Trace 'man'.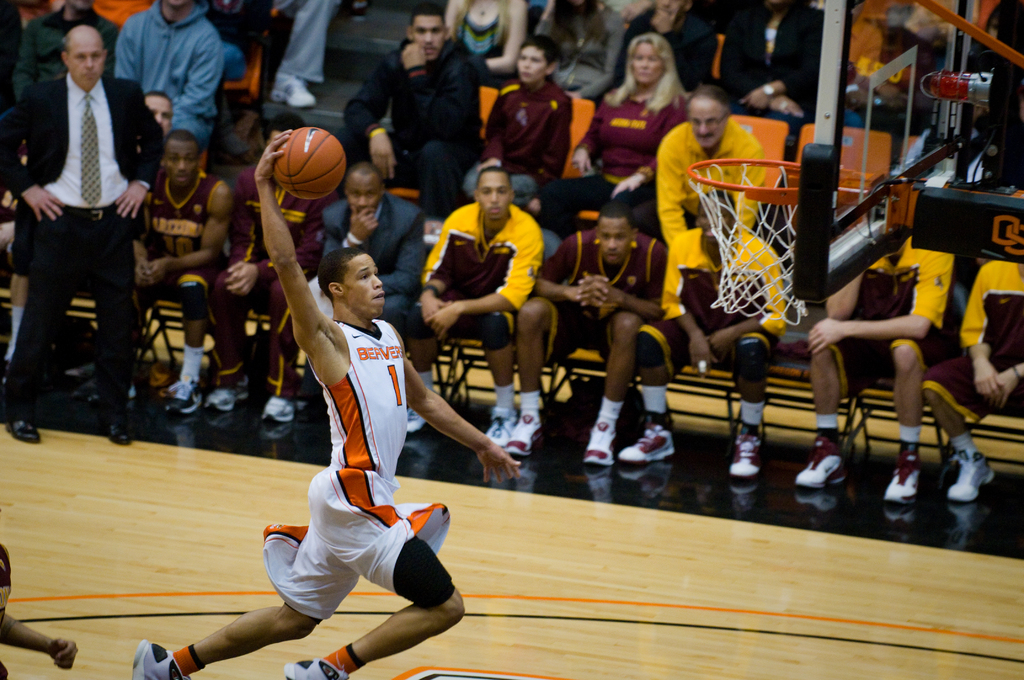
Traced to select_region(17, 23, 159, 458).
